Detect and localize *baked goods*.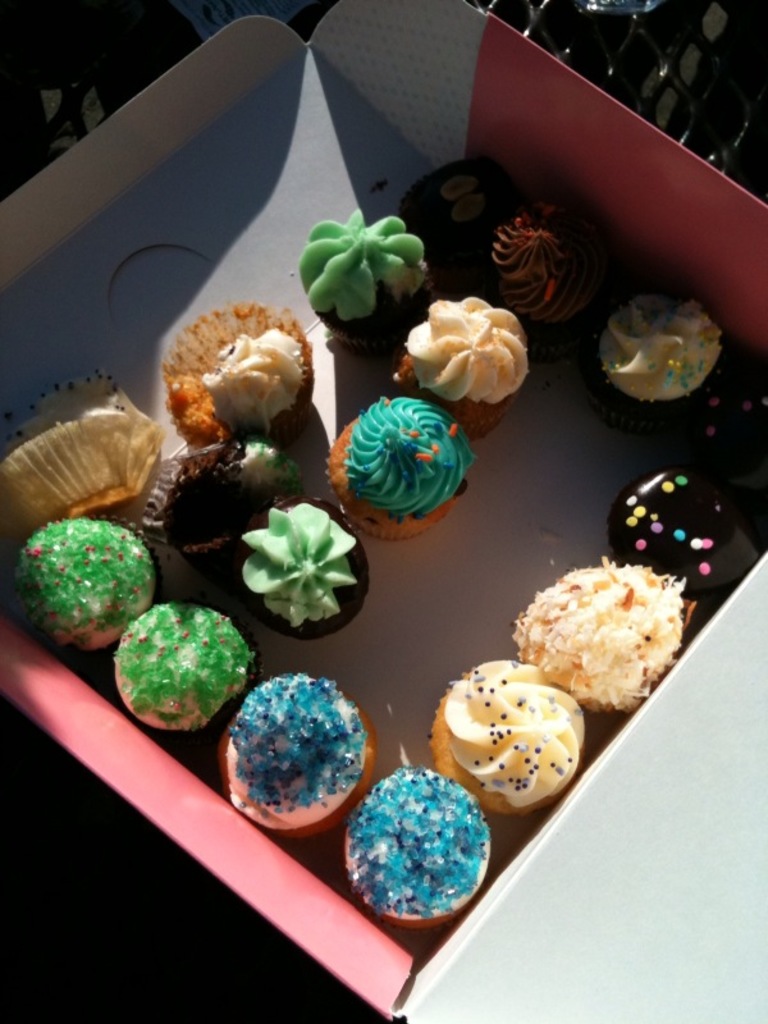
Localized at region(399, 294, 530, 439).
